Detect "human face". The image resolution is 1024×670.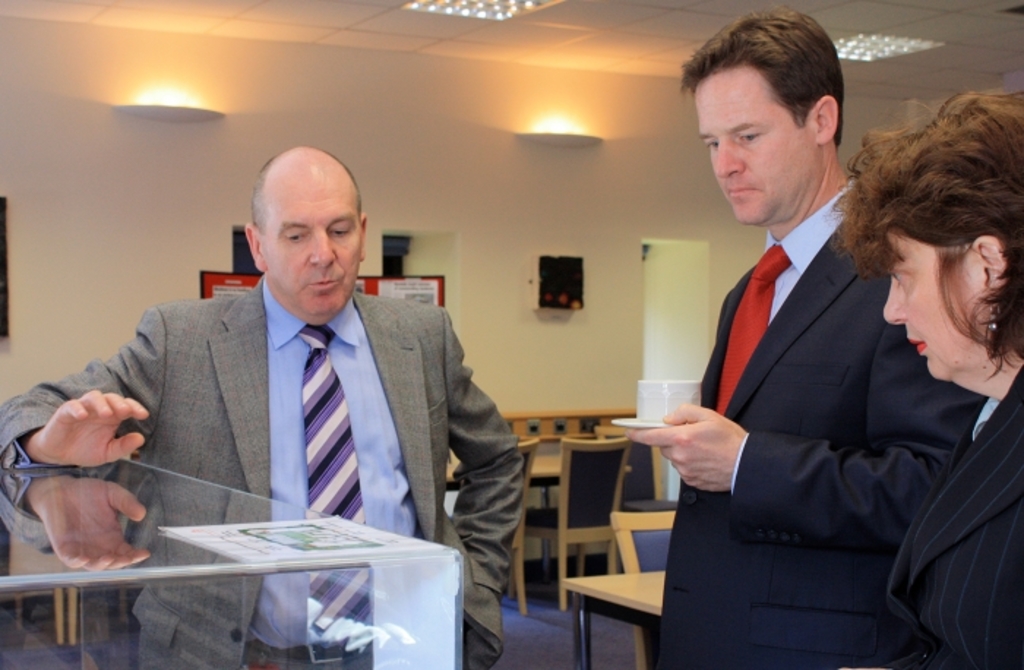
Rect(882, 233, 992, 380).
